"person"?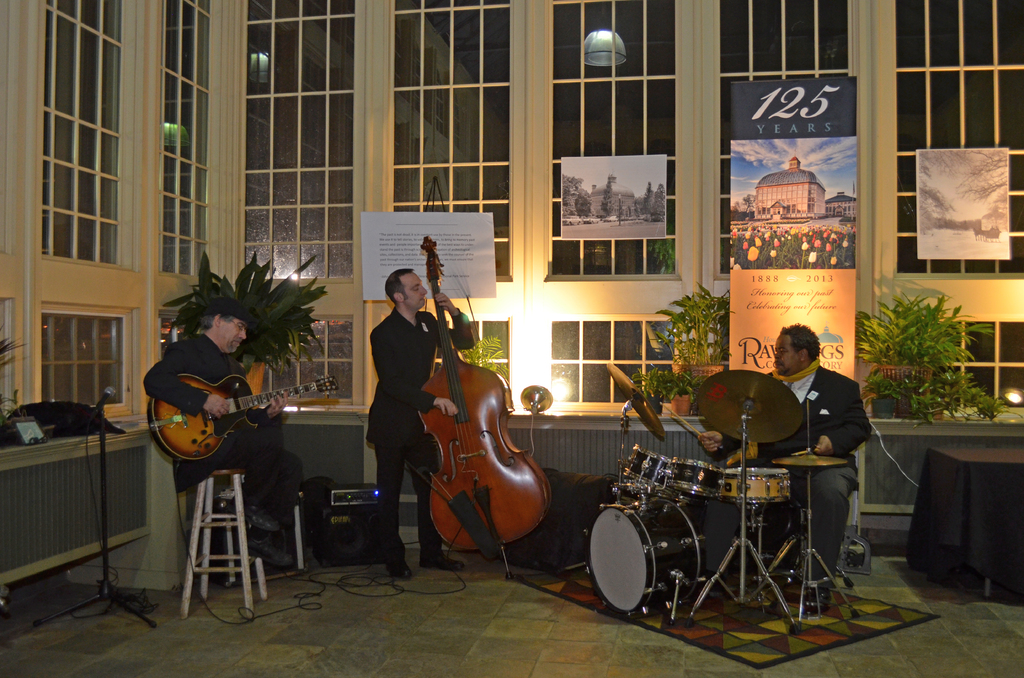
bbox=[765, 304, 874, 575]
